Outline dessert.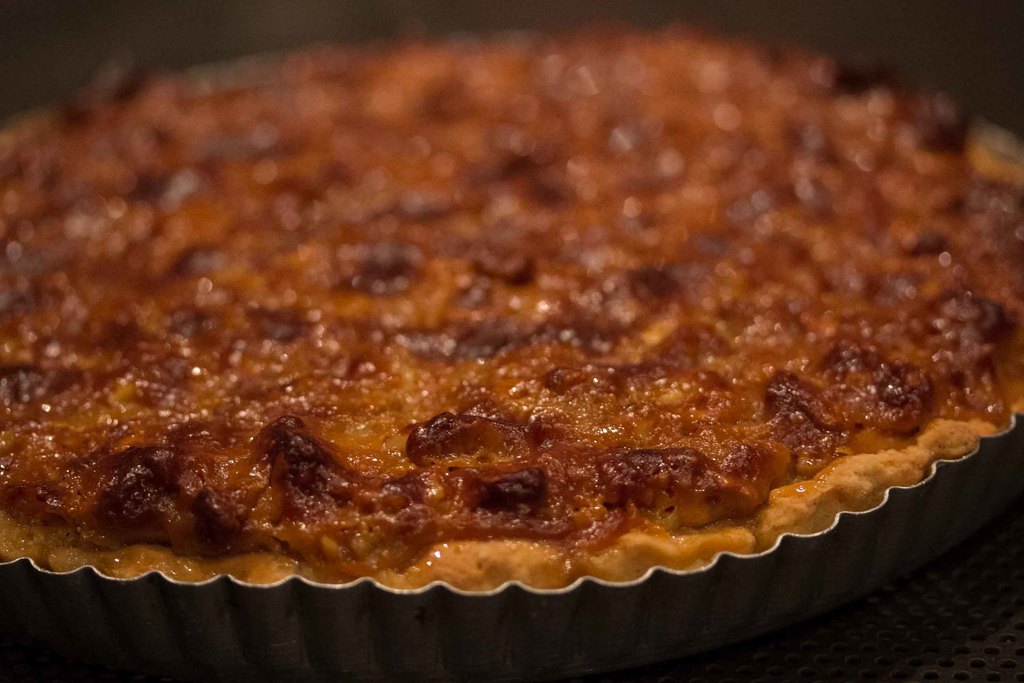
Outline: (6,26,1023,602).
